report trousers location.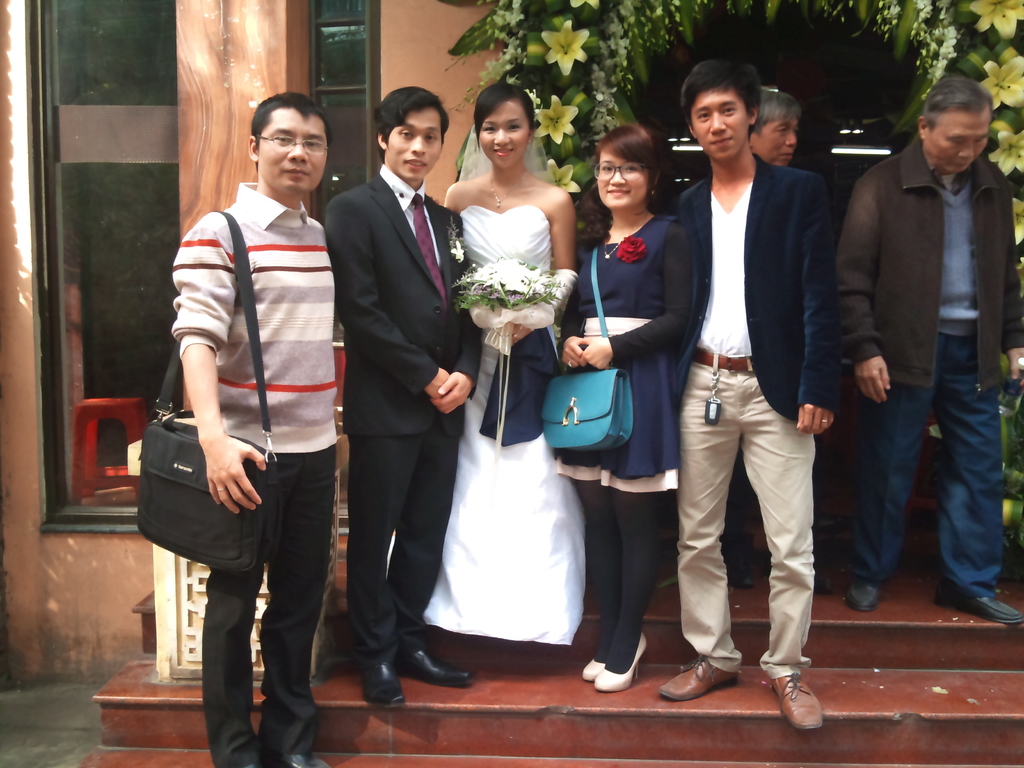
Report: {"left": 684, "top": 393, "right": 831, "bottom": 673}.
